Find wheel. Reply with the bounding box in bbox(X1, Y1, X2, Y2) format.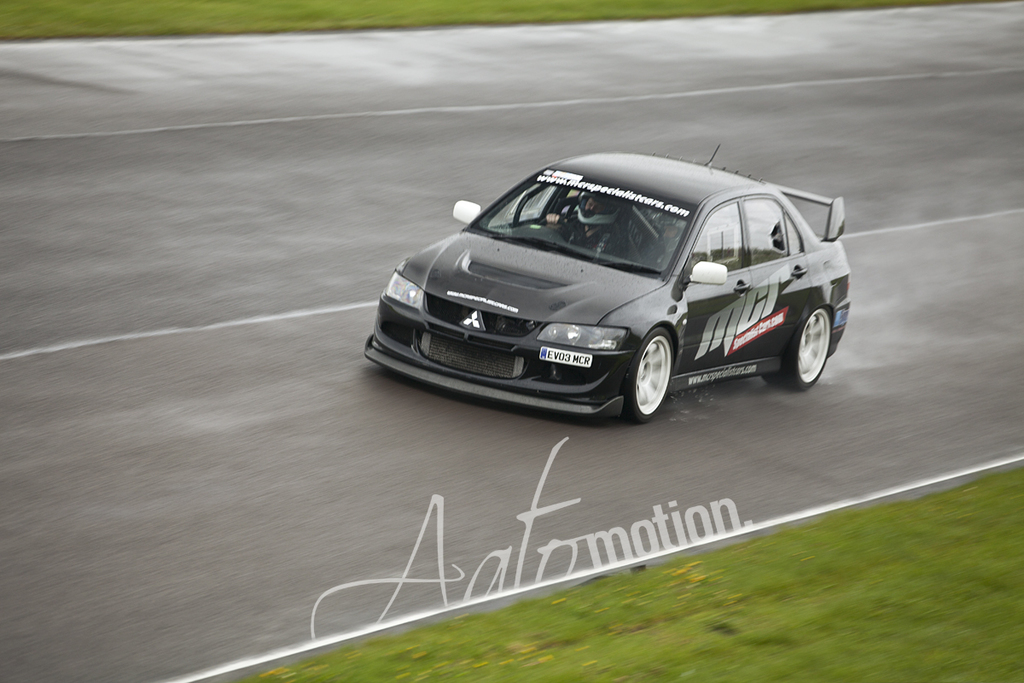
bbox(626, 322, 686, 416).
